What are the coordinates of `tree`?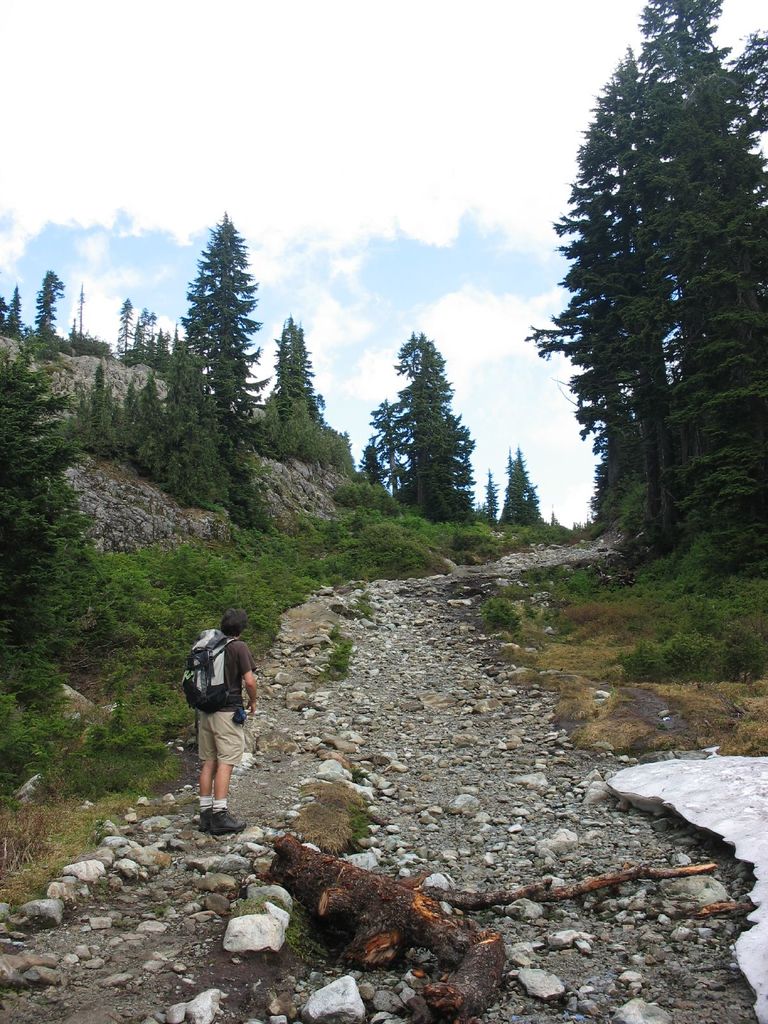
[left=68, top=329, right=112, bottom=357].
